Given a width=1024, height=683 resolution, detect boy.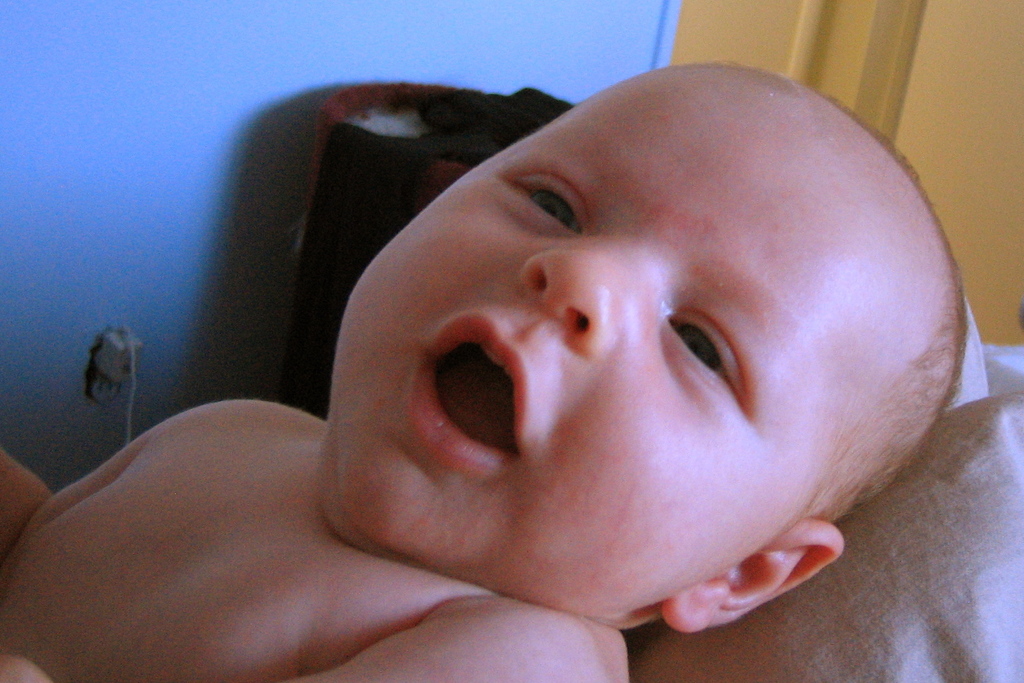
pyautogui.locateOnScreen(112, 38, 1023, 682).
